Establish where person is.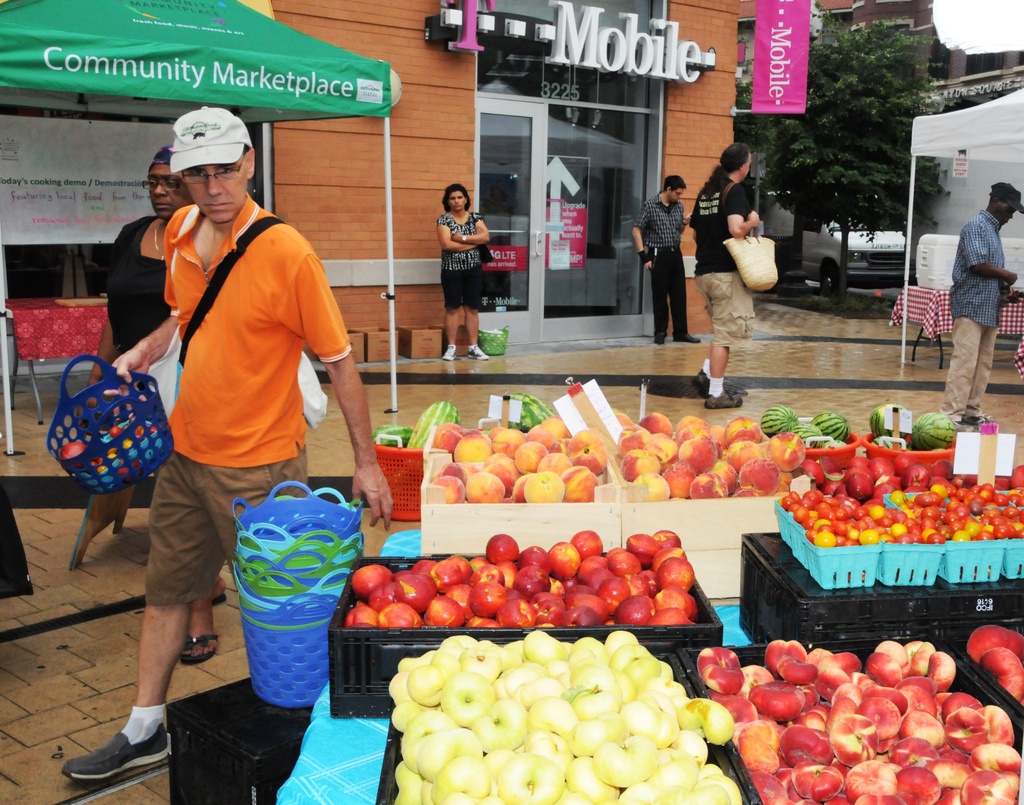
Established at select_region(86, 150, 208, 668).
